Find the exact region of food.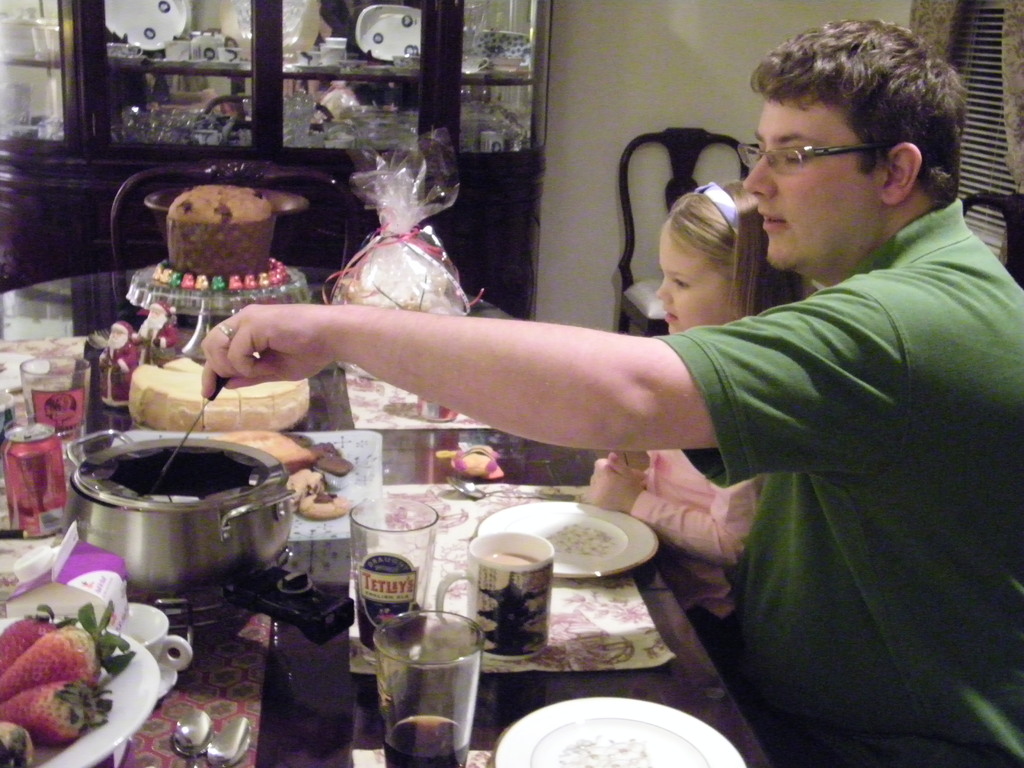
Exact region: 0:676:114:743.
